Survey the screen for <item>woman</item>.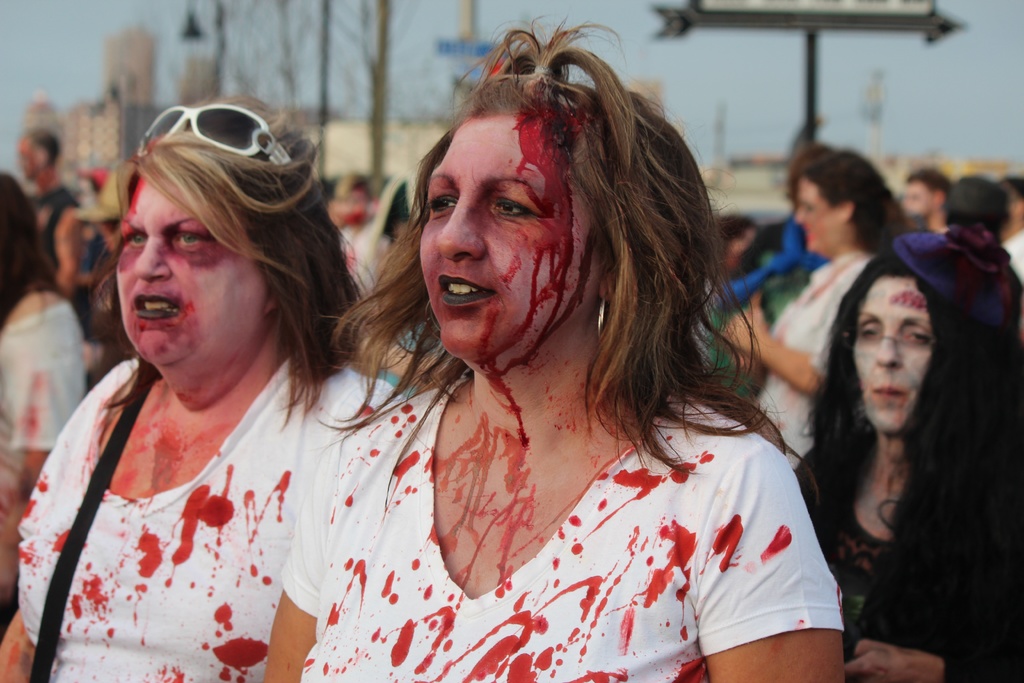
Survey found: [794, 224, 1023, 682].
